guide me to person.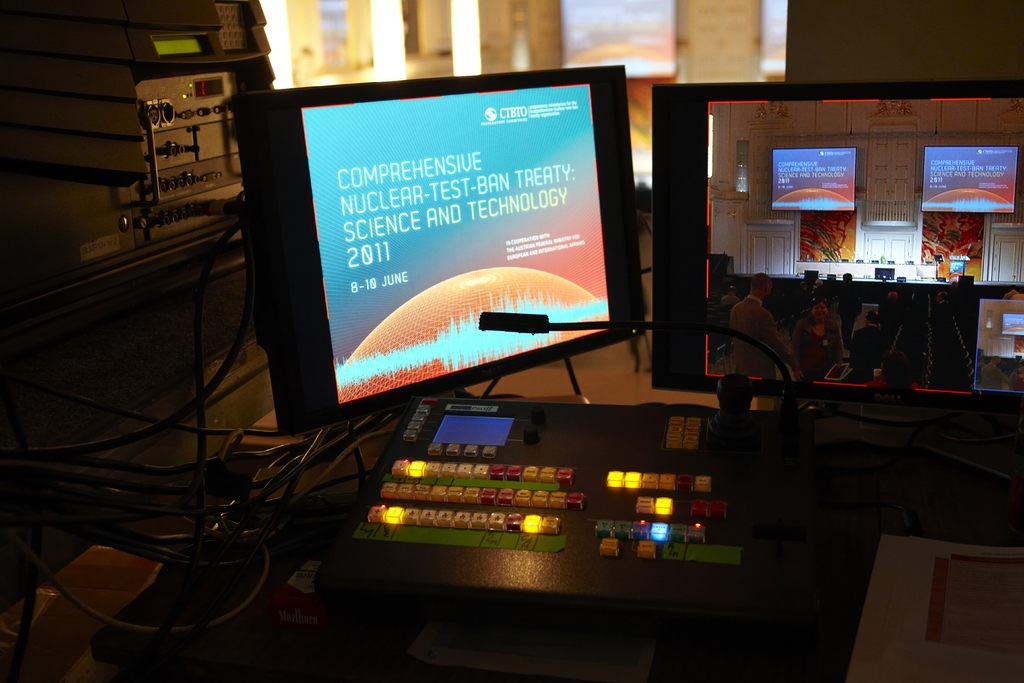
Guidance: 788/299/844/368.
